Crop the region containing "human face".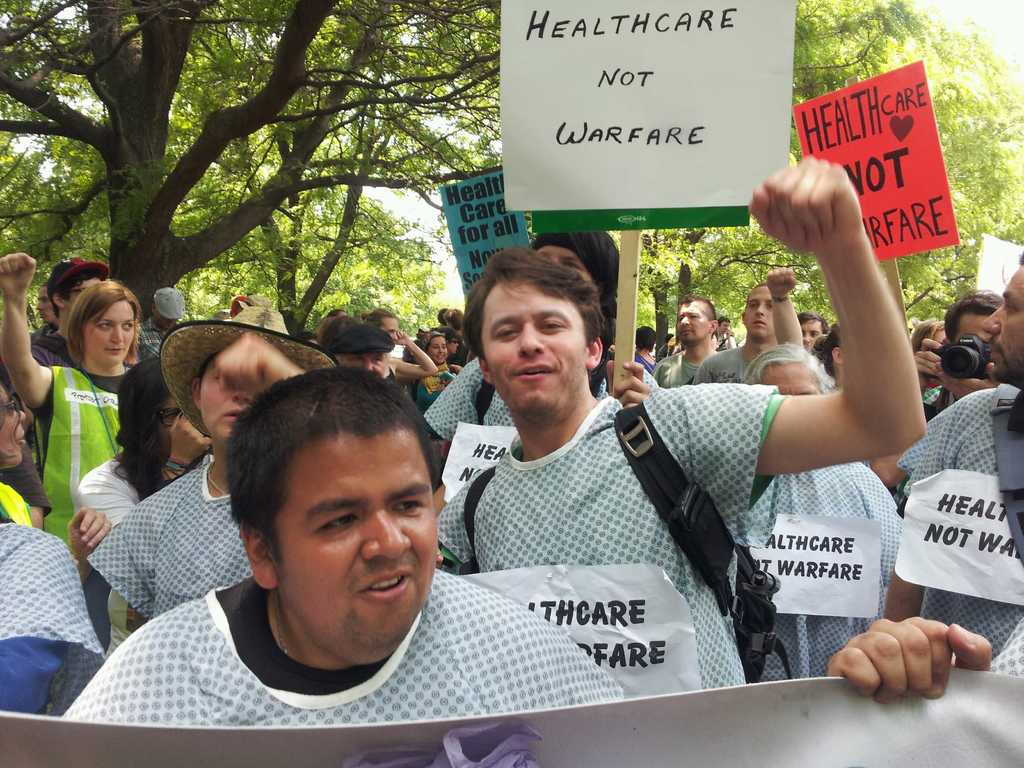
Crop region: 481:284:590:417.
